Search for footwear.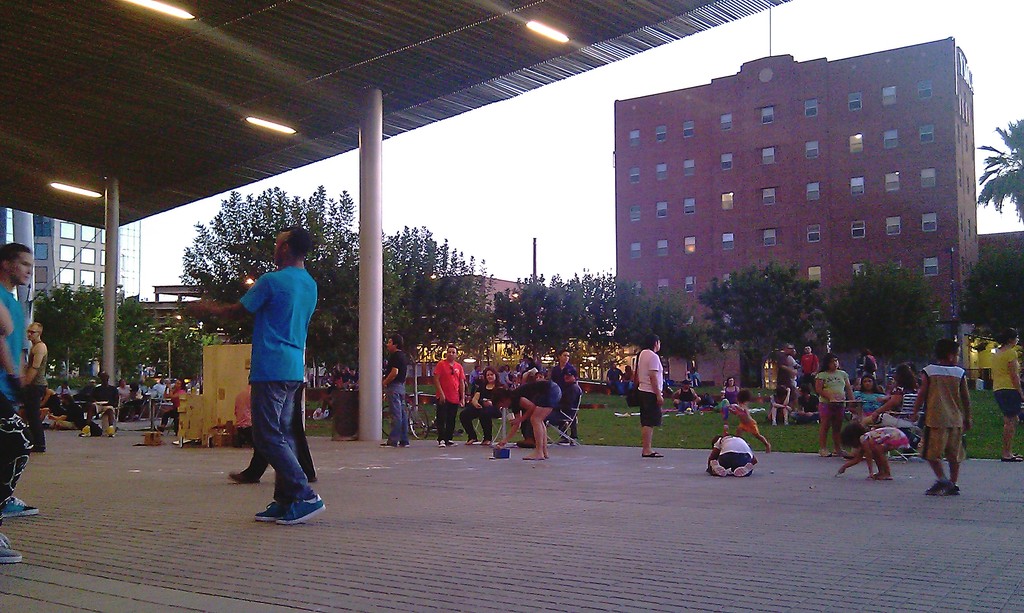
Found at (x1=172, y1=426, x2=174, y2=436).
